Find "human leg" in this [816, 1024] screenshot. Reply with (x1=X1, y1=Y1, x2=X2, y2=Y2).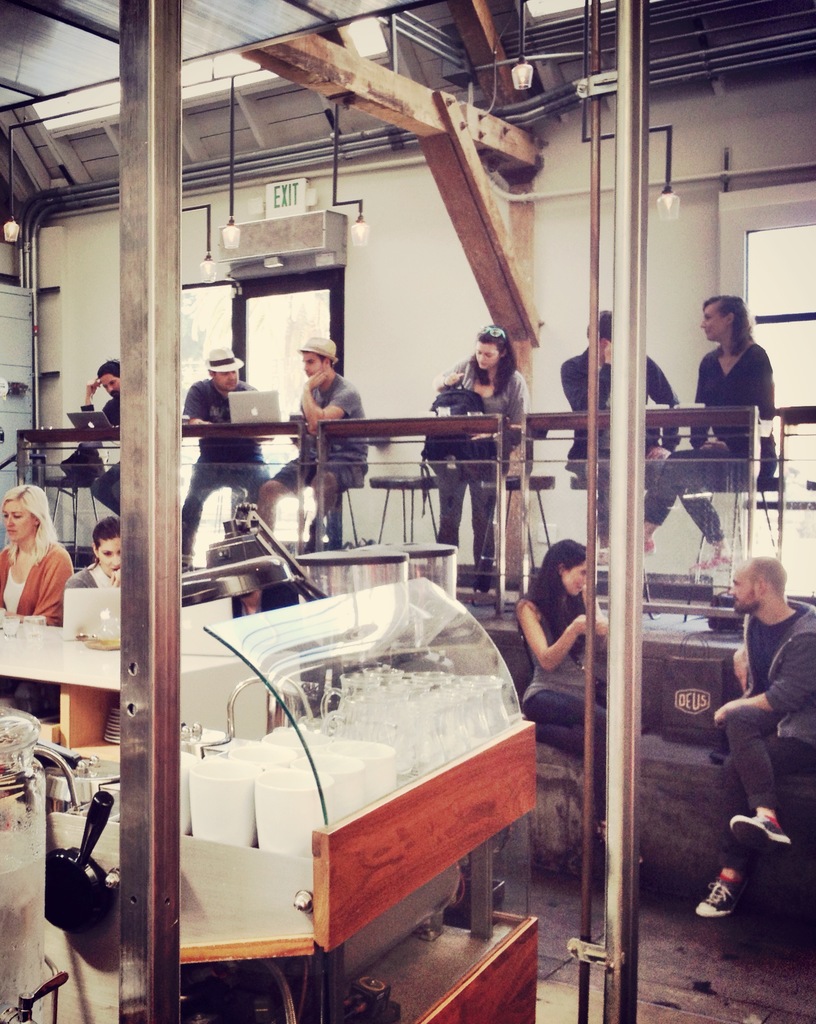
(x1=420, y1=443, x2=474, y2=547).
